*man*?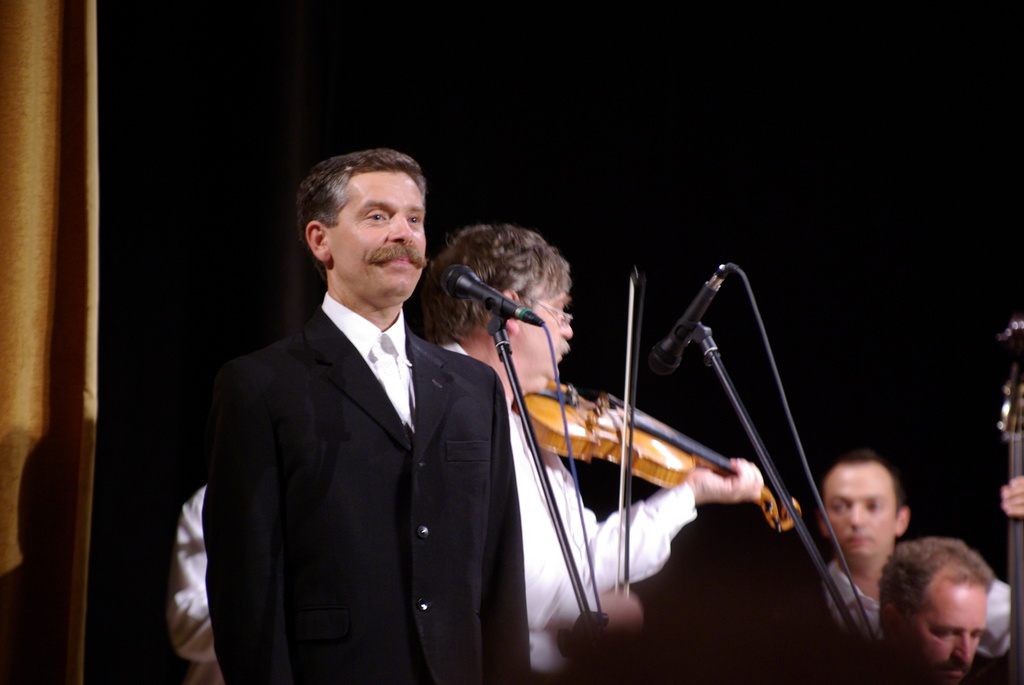
823, 448, 1023, 661
